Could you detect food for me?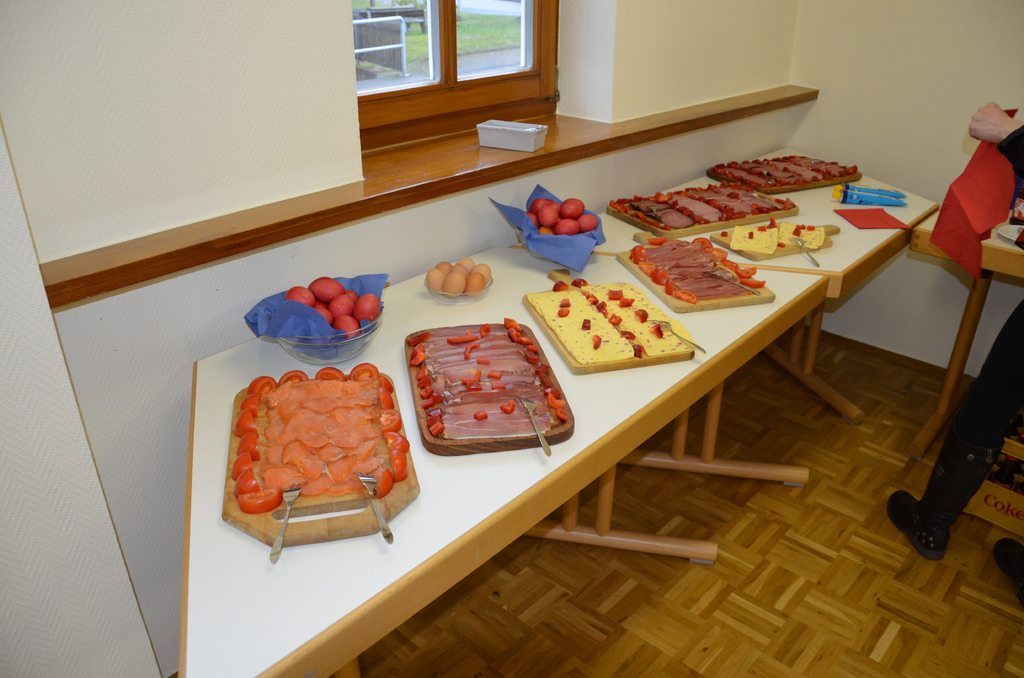
Detection result: crop(550, 279, 568, 295).
